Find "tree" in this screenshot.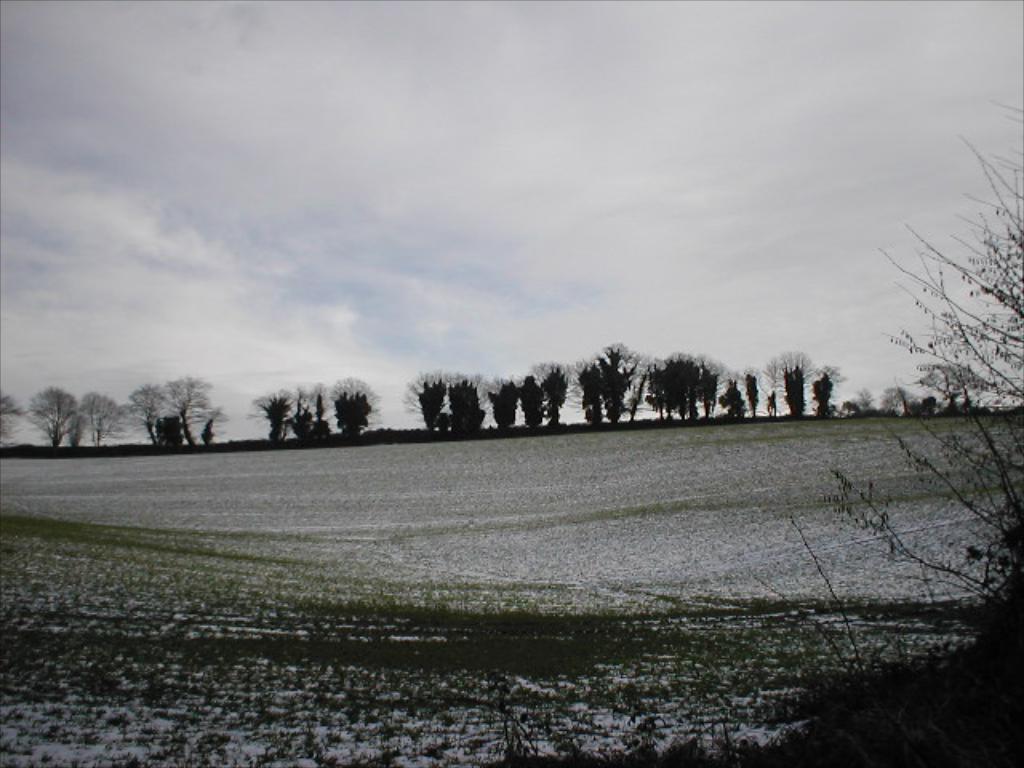
The bounding box for "tree" is 70, 422, 91, 445.
